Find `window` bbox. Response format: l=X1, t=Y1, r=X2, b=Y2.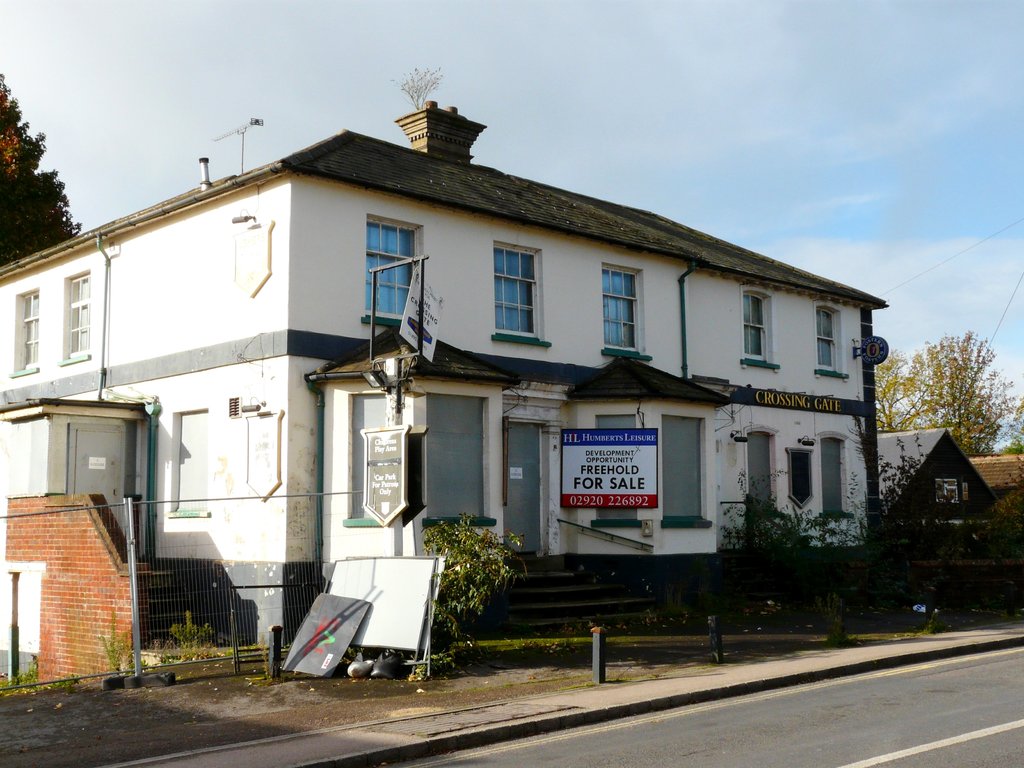
l=492, t=248, r=537, b=339.
